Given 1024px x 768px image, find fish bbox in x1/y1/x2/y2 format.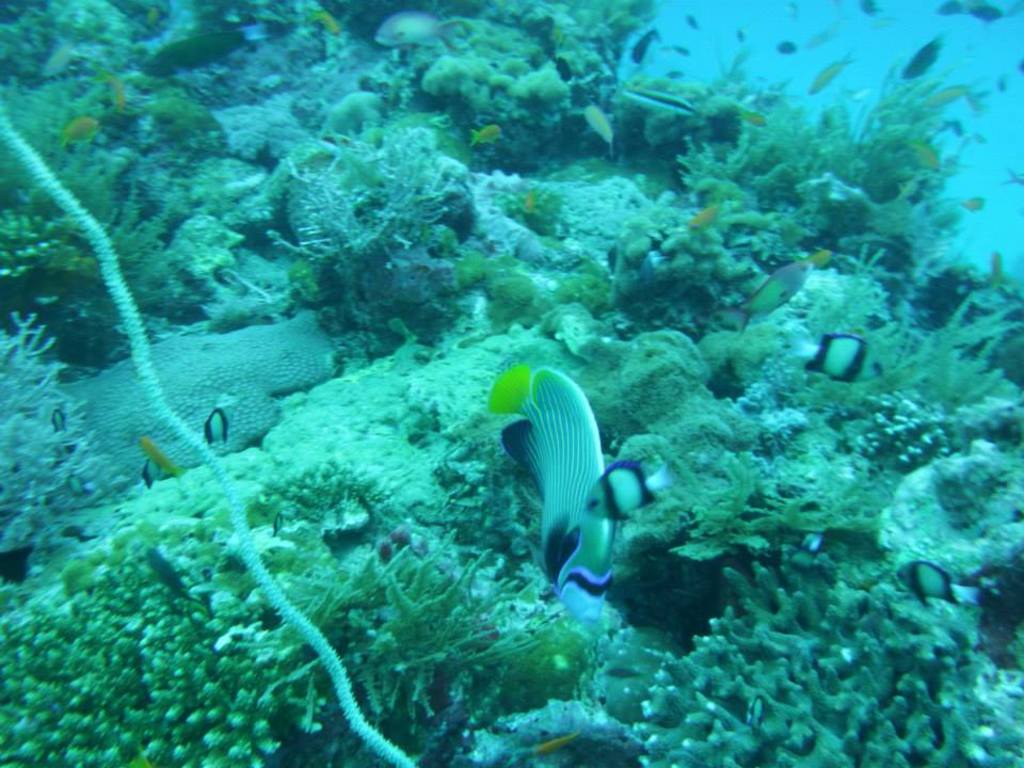
621/82/698/118.
